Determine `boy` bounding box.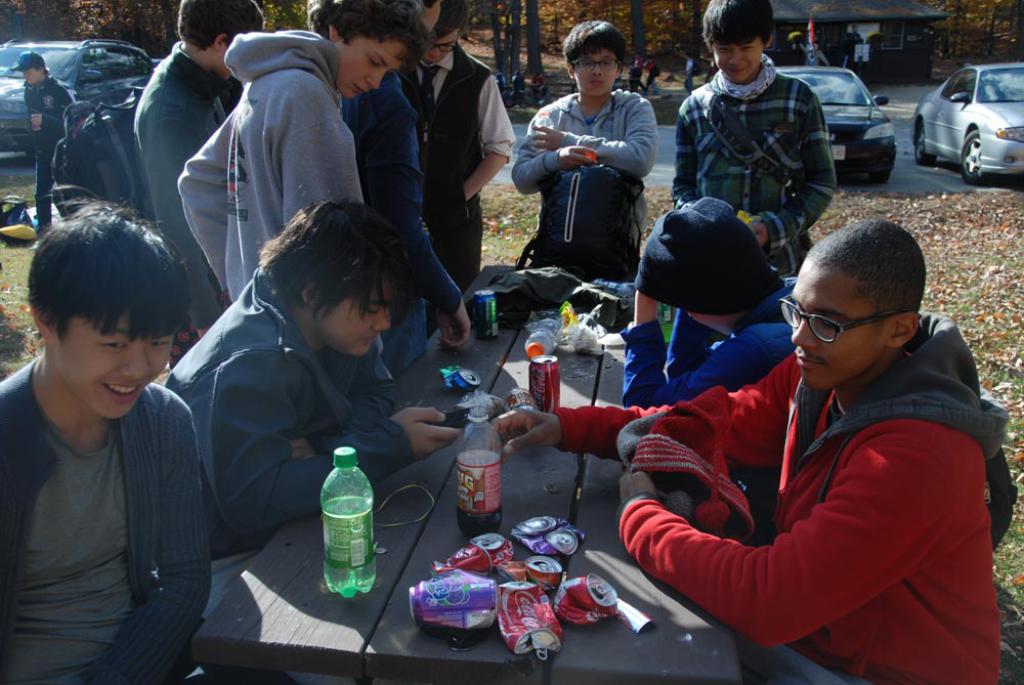
Determined: rect(487, 217, 1017, 684).
